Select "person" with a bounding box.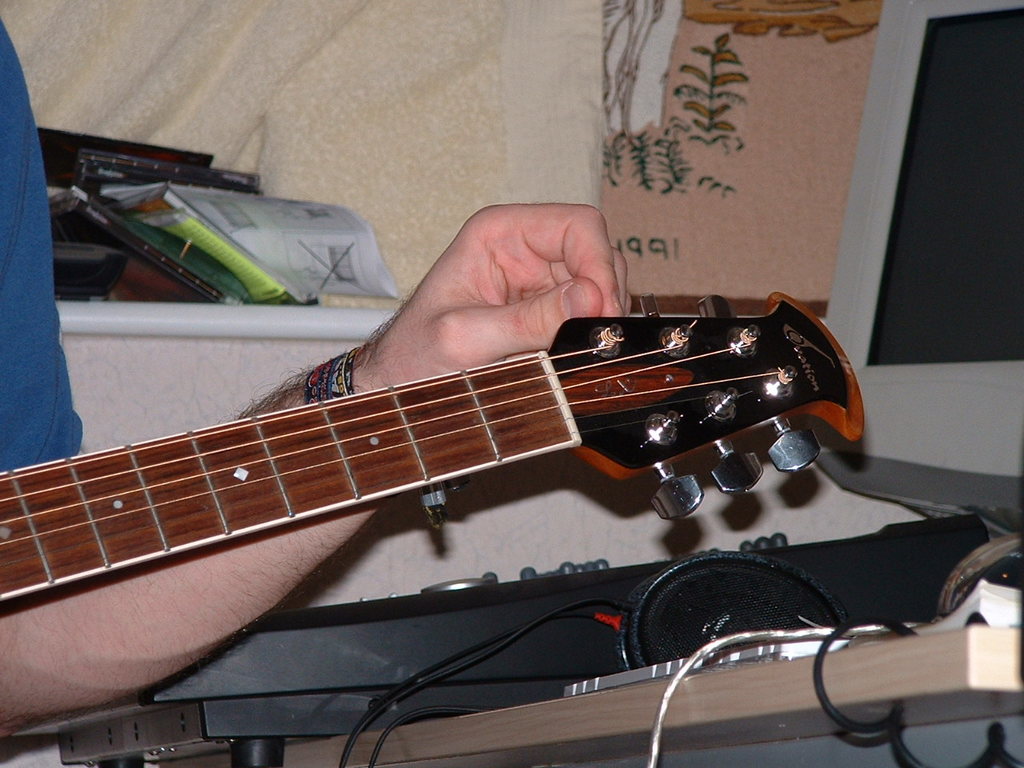
Rect(0, 18, 632, 740).
